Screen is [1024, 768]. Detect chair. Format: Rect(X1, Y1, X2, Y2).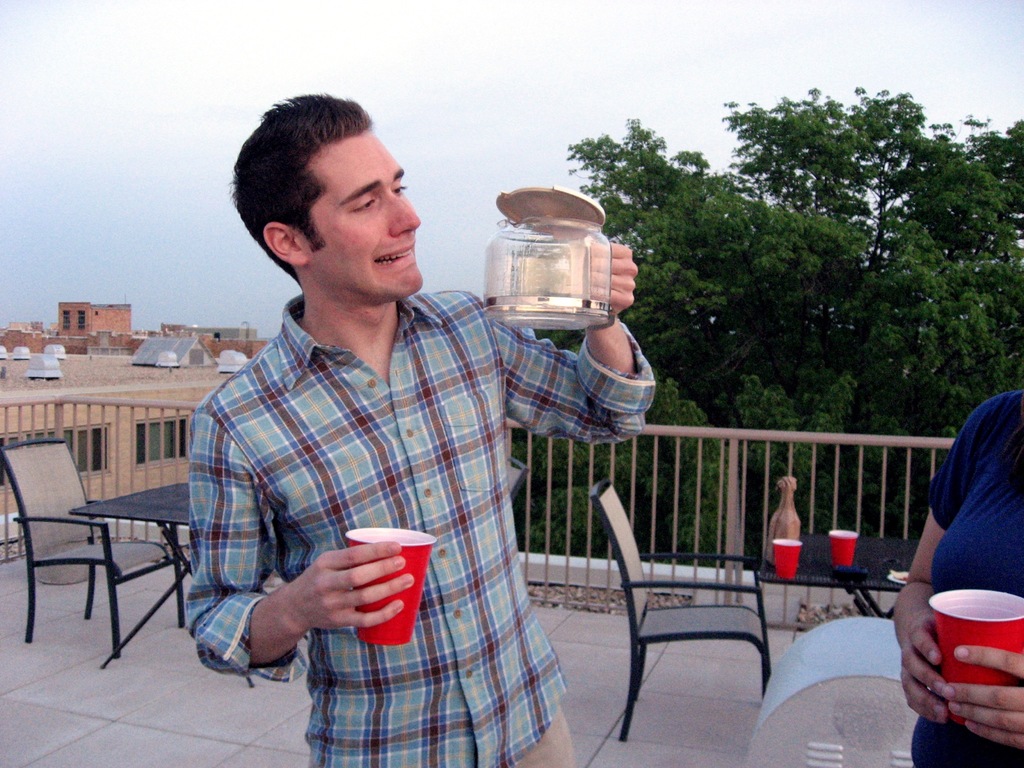
Rect(0, 433, 189, 653).
